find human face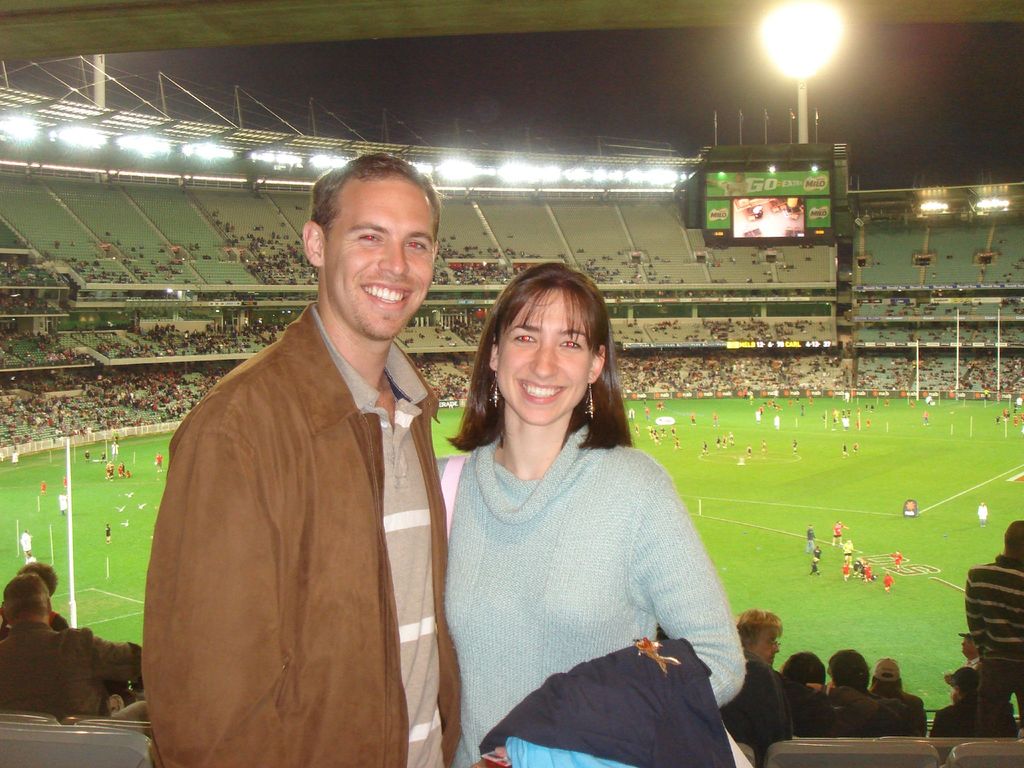
bbox(329, 181, 435, 342)
